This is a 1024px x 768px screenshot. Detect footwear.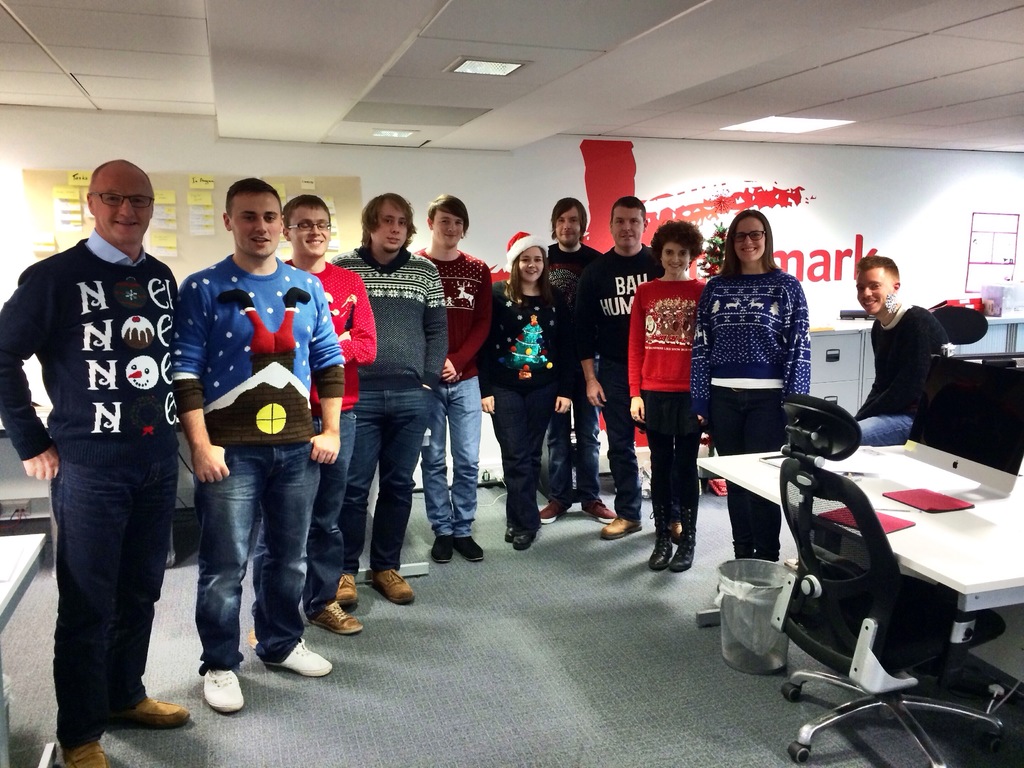
(left=308, top=604, right=364, bottom=631).
